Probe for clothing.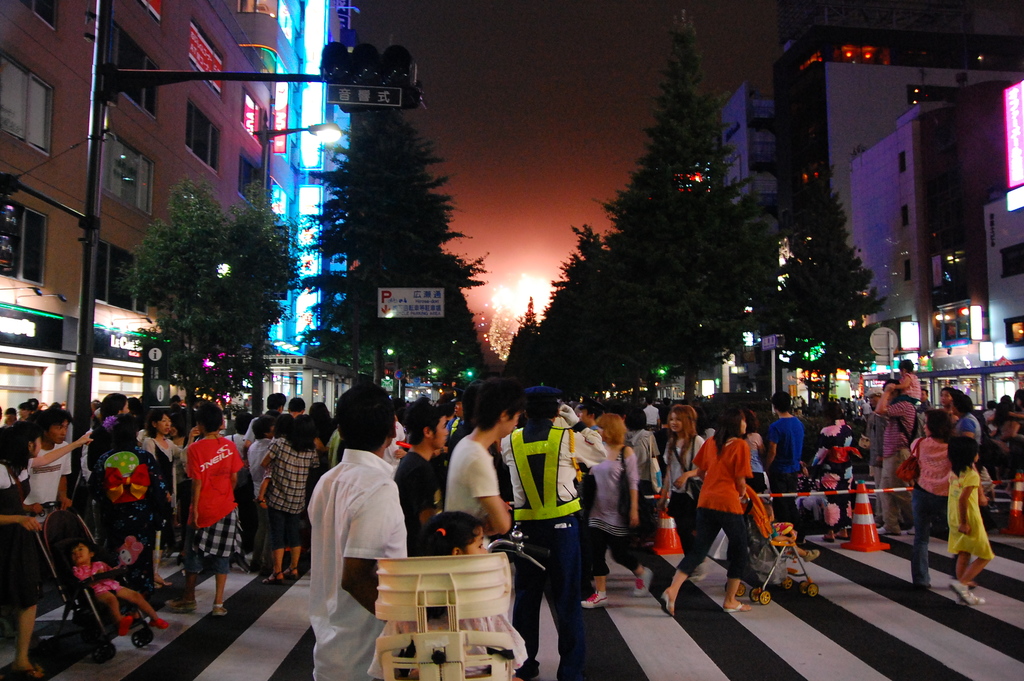
Probe result: {"left": 899, "top": 371, "right": 925, "bottom": 400}.
